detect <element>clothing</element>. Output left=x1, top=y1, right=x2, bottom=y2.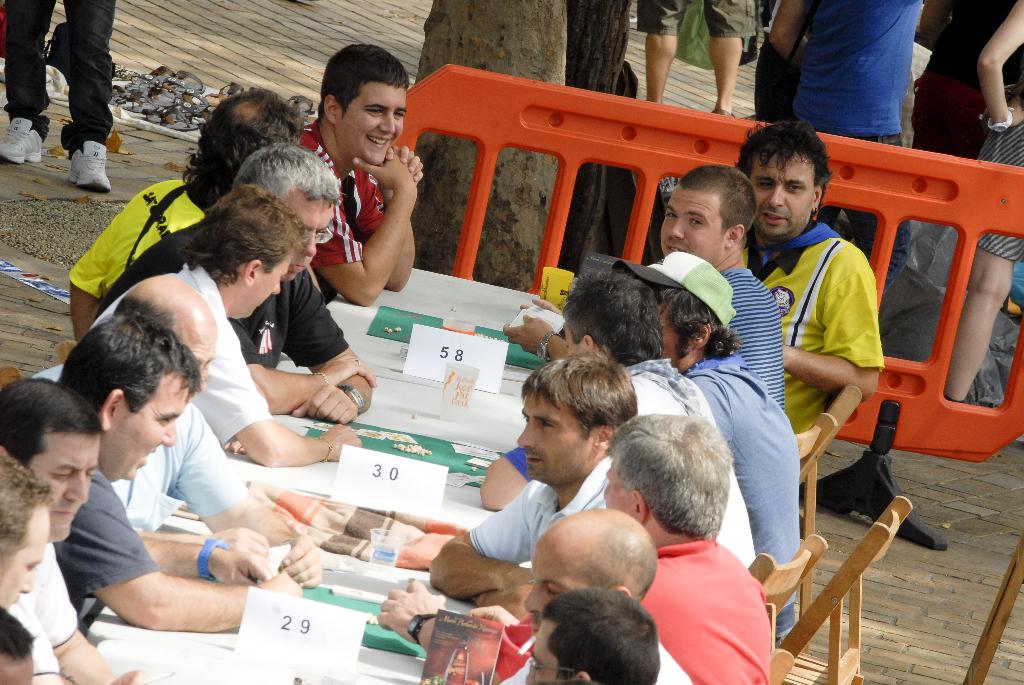
left=684, top=346, right=808, bottom=578.
